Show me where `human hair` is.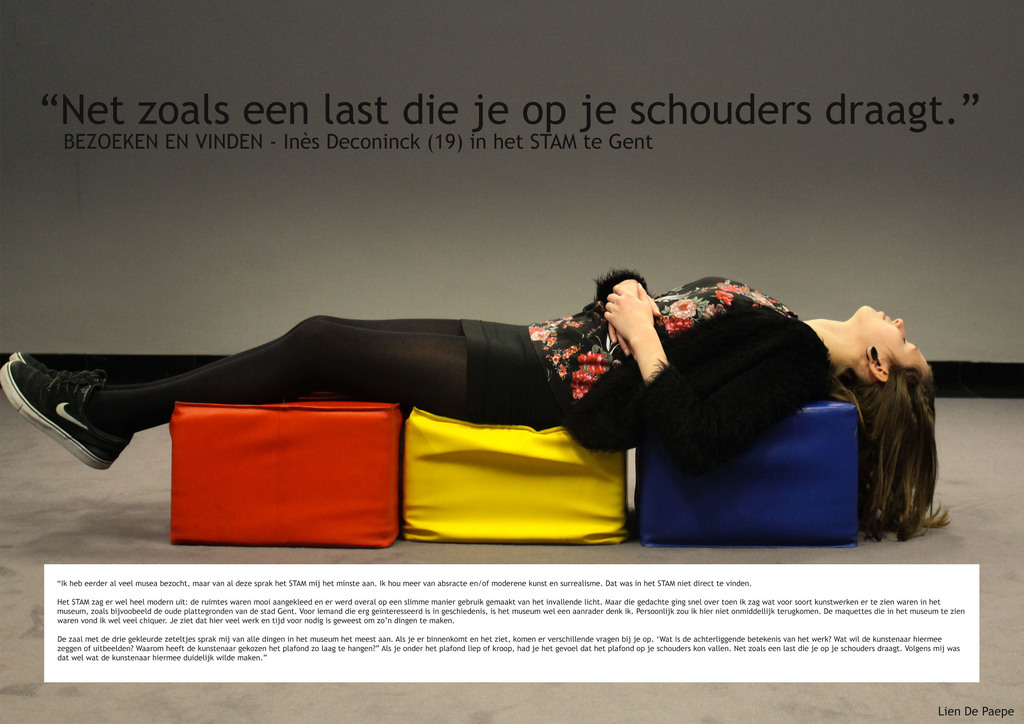
`human hair` is at <region>836, 360, 952, 543</region>.
